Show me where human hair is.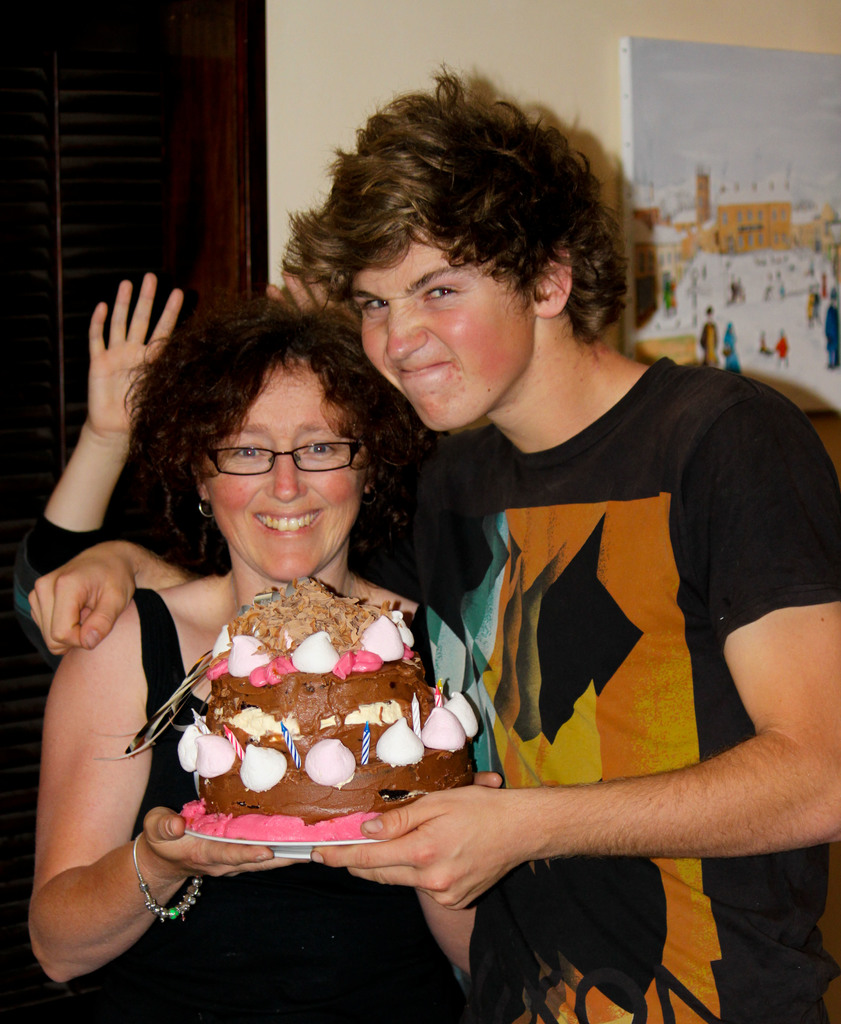
human hair is at select_region(125, 298, 429, 552).
